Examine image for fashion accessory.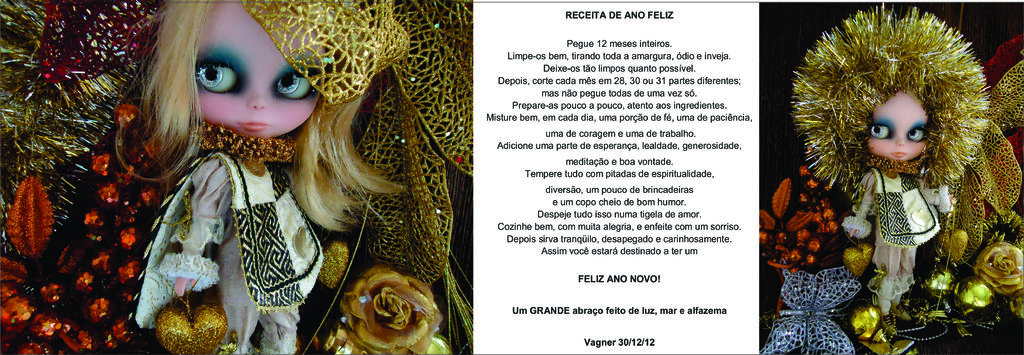
Examination result: select_region(865, 152, 925, 176).
